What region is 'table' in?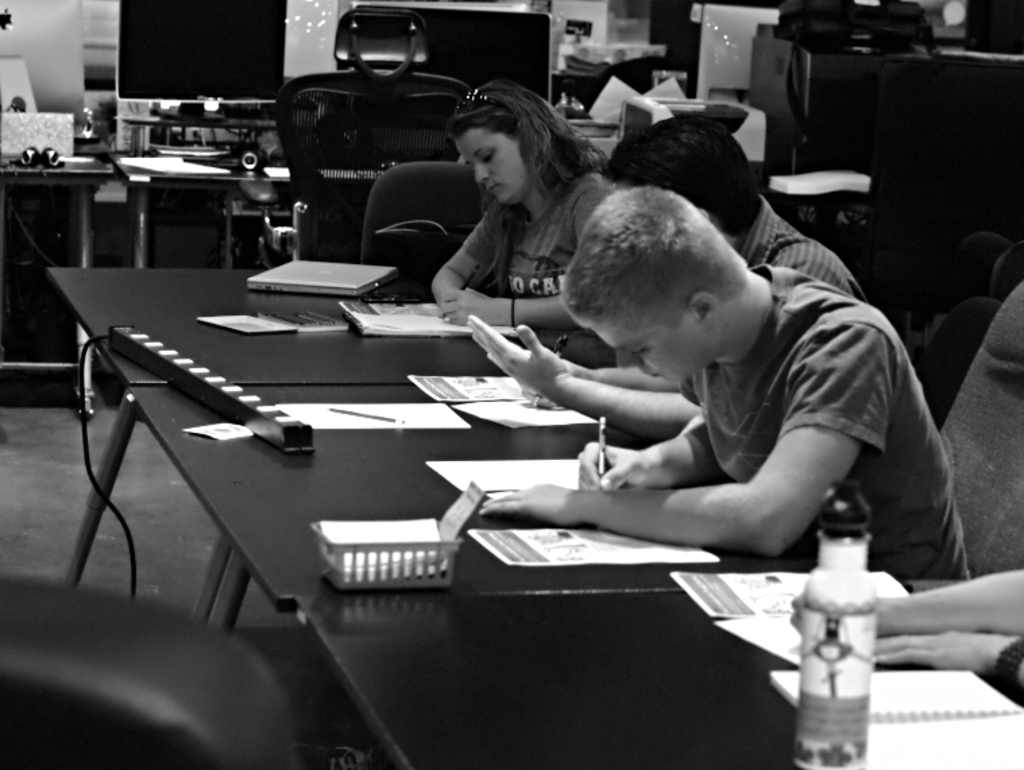
Rect(112, 147, 293, 275).
